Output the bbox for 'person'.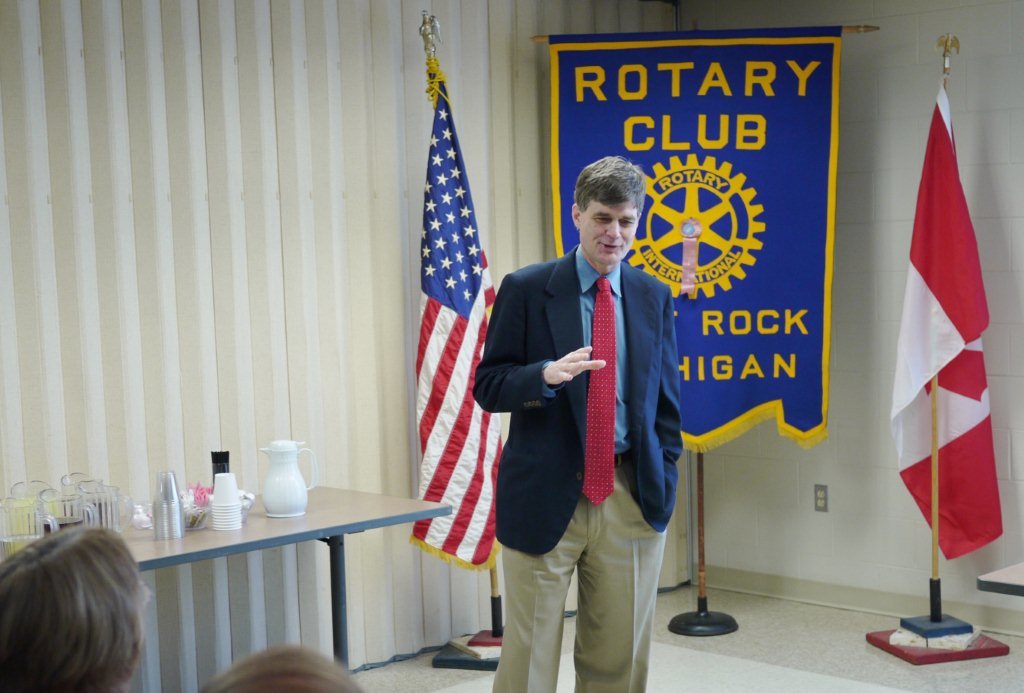
locate(193, 637, 367, 692).
